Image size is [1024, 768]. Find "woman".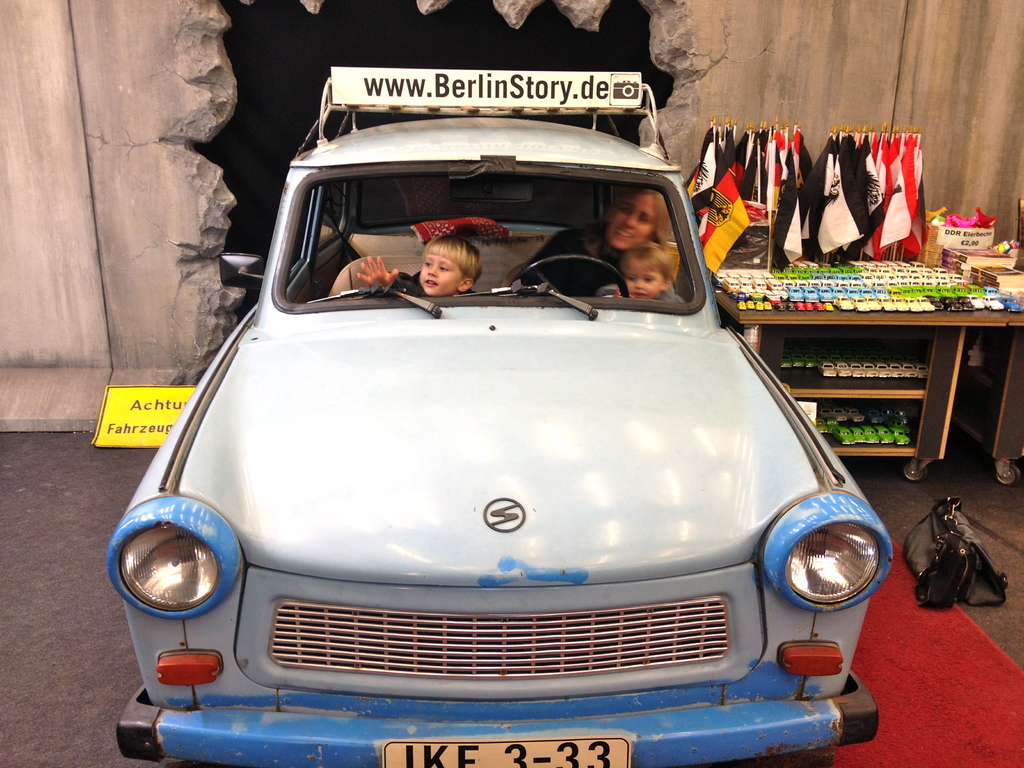
[510, 182, 674, 295].
